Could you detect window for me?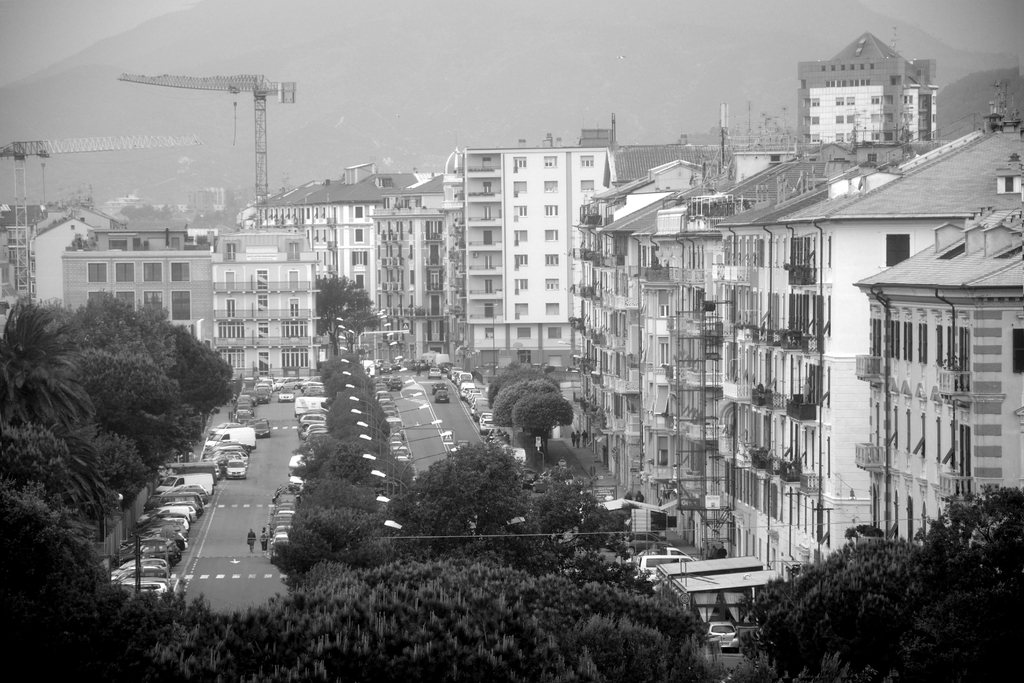
Detection result: BBox(659, 289, 673, 318).
